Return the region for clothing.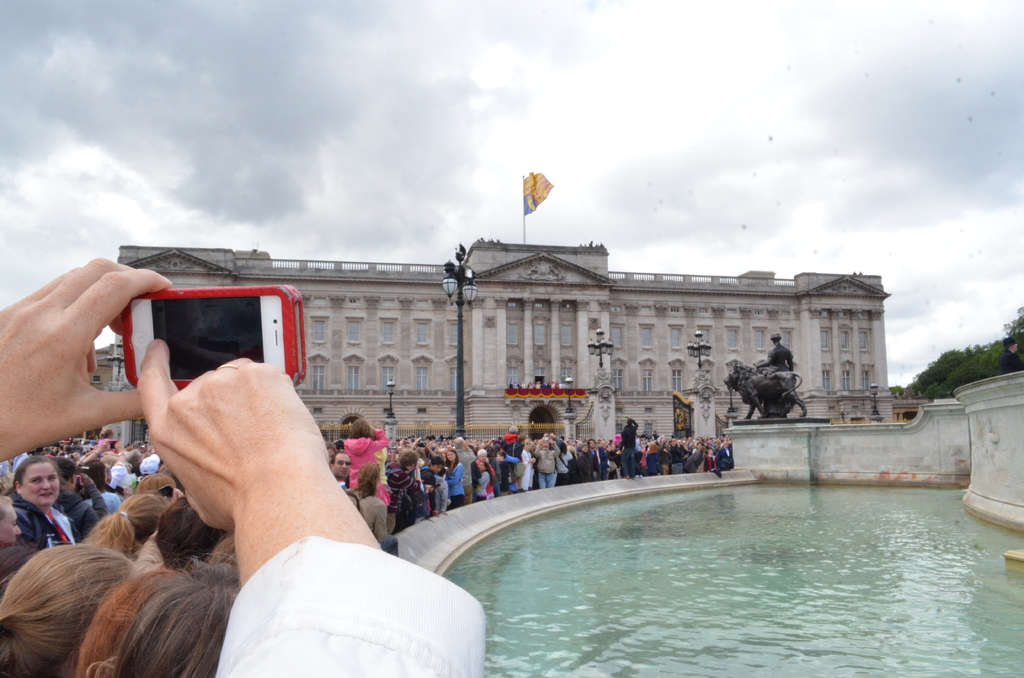
771, 344, 790, 369.
